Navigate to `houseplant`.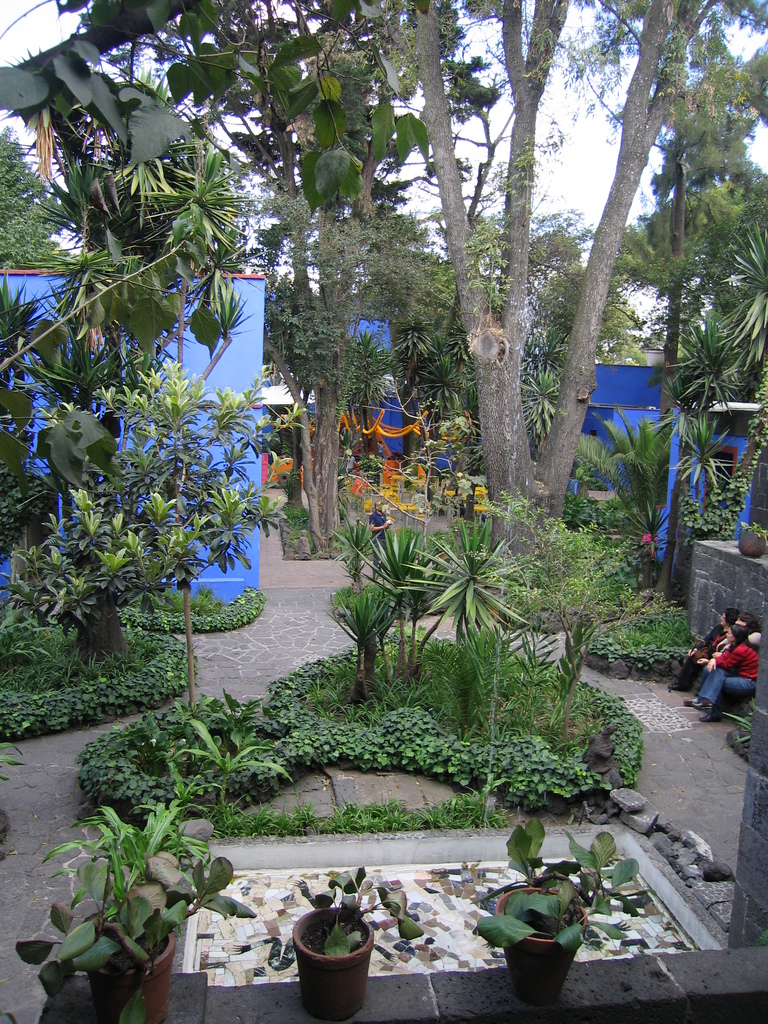
Navigation target: (left=732, top=511, right=767, bottom=566).
